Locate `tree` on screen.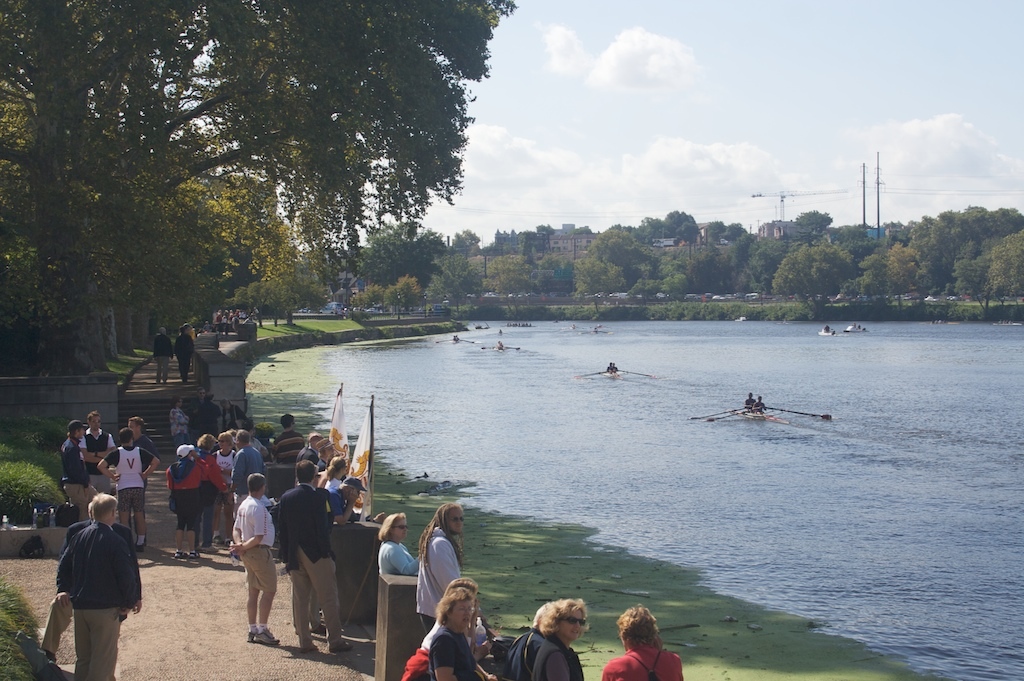
On screen at bbox=(355, 287, 386, 309).
